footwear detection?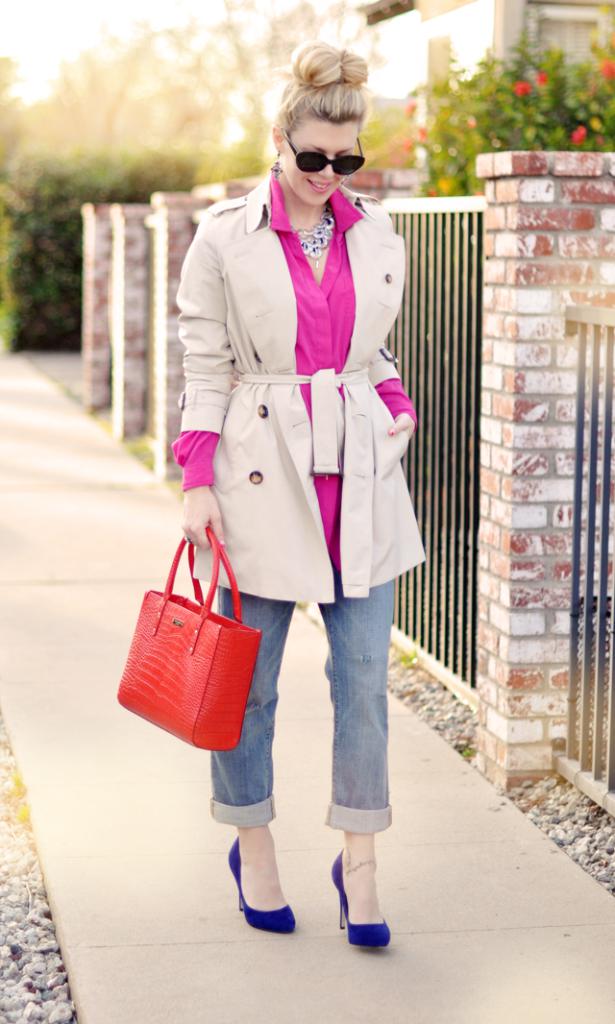
BBox(331, 850, 391, 949)
